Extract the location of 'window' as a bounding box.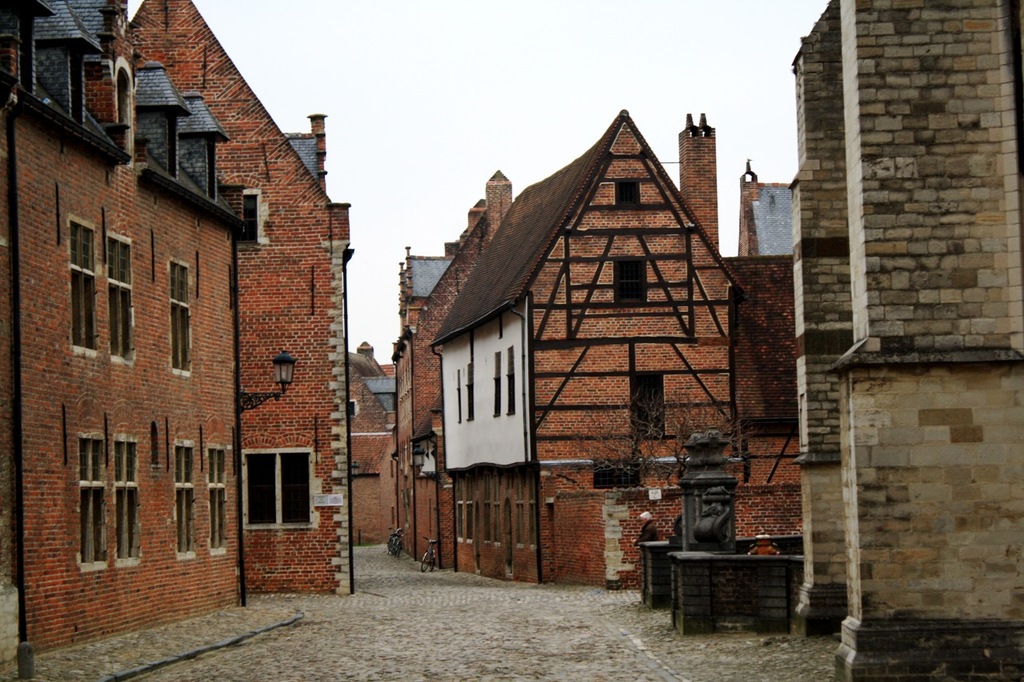
region(513, 475, 523, 548).
